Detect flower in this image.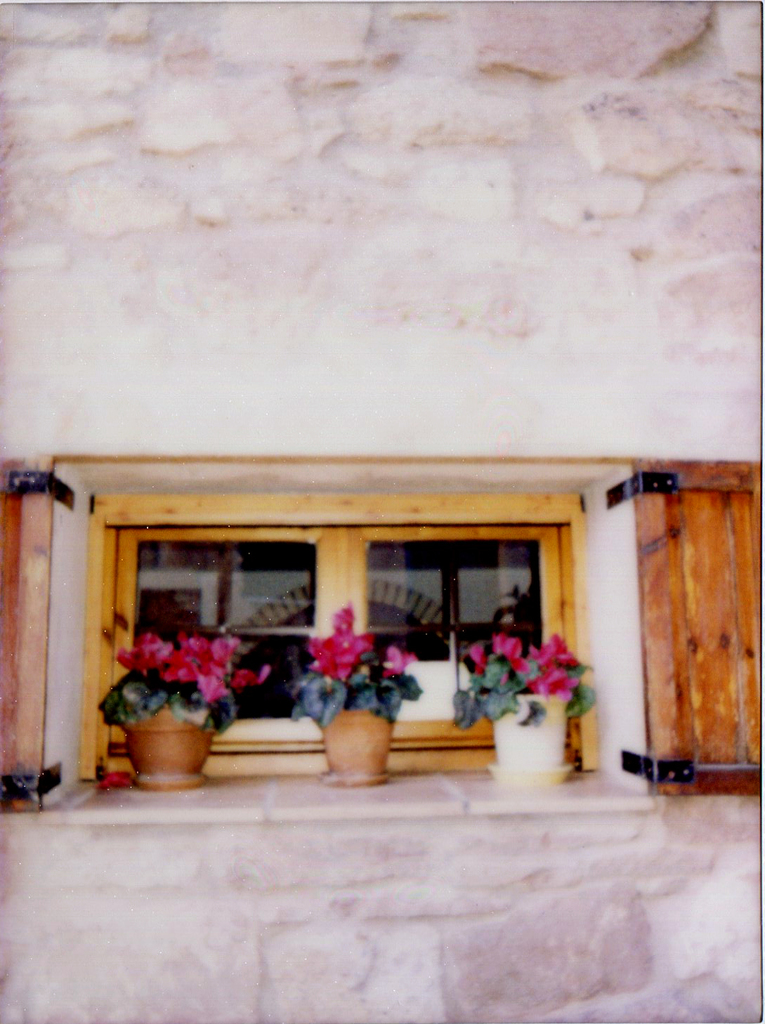
Detection: (left=377, top=642, right=417, bottom=681).
